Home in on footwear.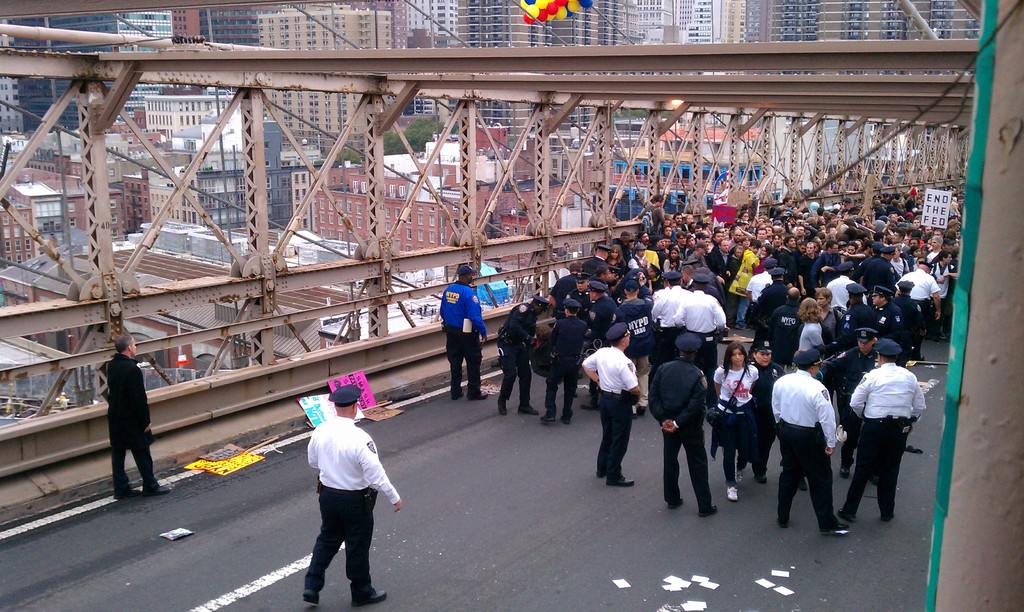
Homed in at 702,501,715,517.
